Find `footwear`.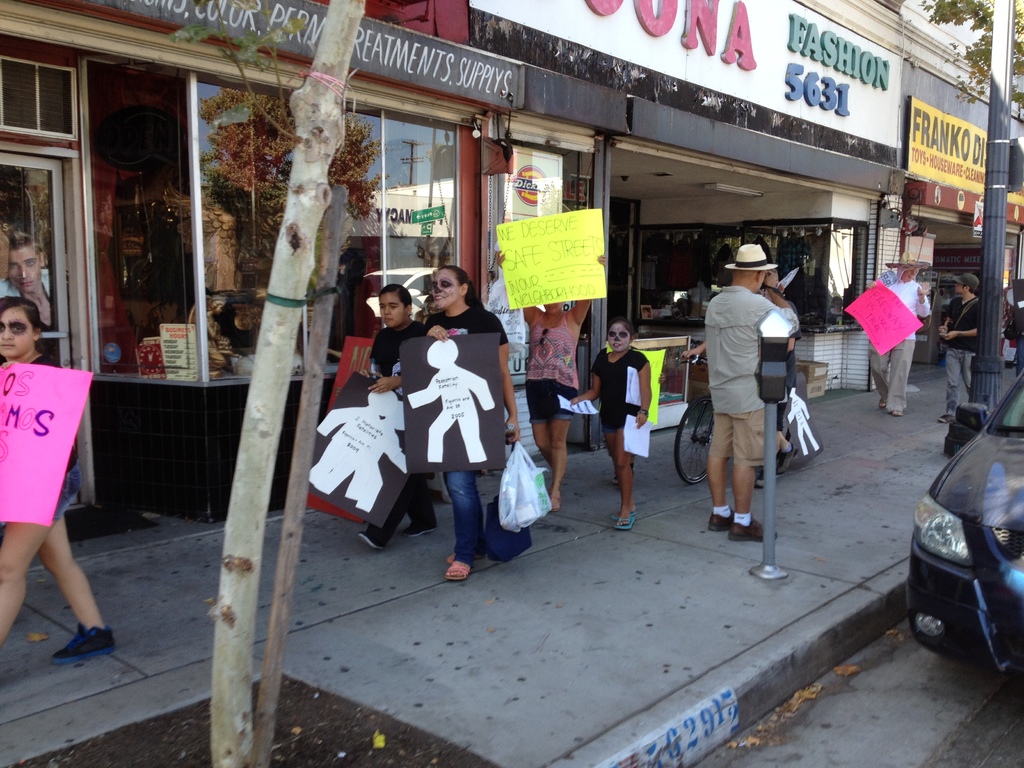
448:558:472:580.
